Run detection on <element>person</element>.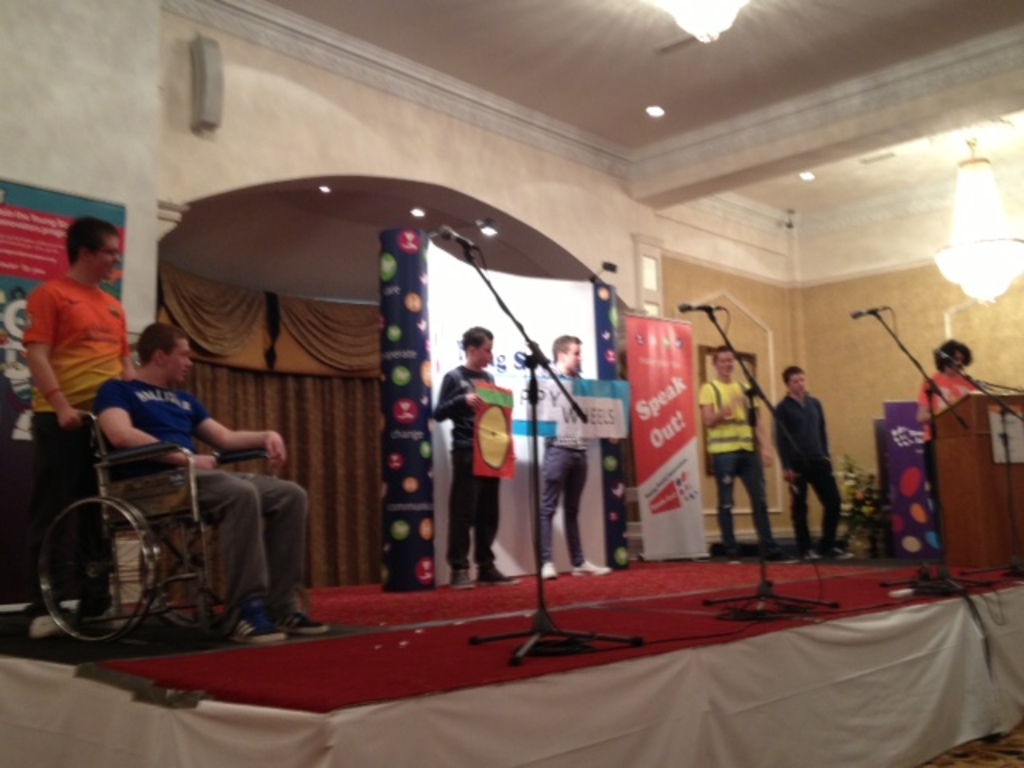
Result: [x1=698, y1=341, x2=787, y2=566].
